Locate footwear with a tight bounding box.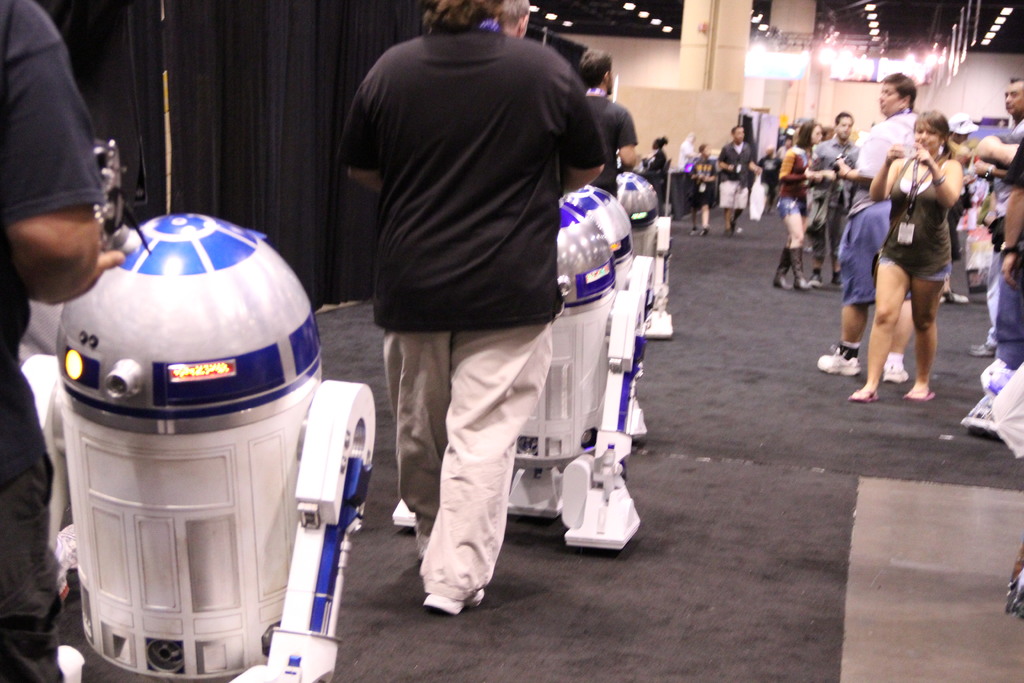
x1=817 y1=347 x2=861 y2=375.
